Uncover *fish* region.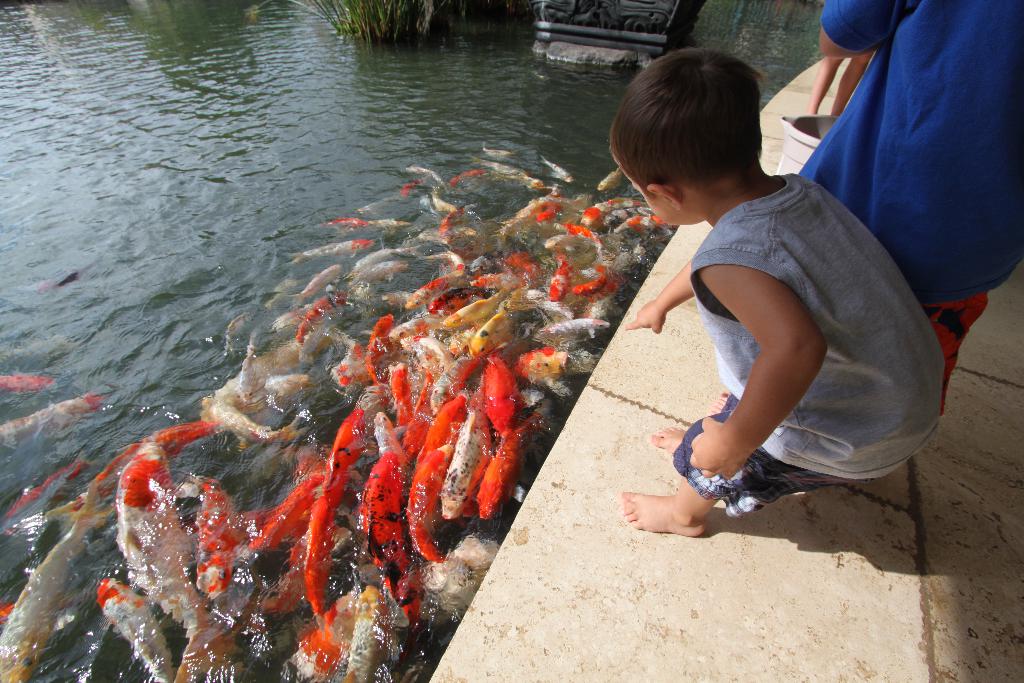
Uncovered: rect(225, 313, 244, 361).
